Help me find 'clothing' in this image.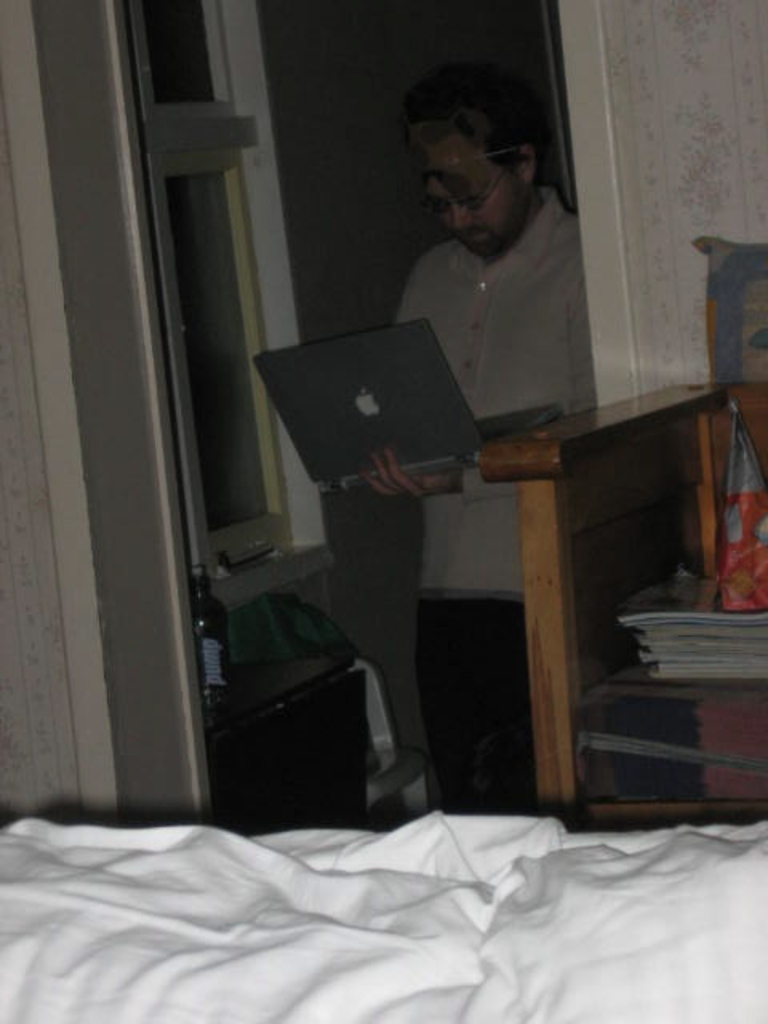
Found it: detection(370, 181, 592, 819).
